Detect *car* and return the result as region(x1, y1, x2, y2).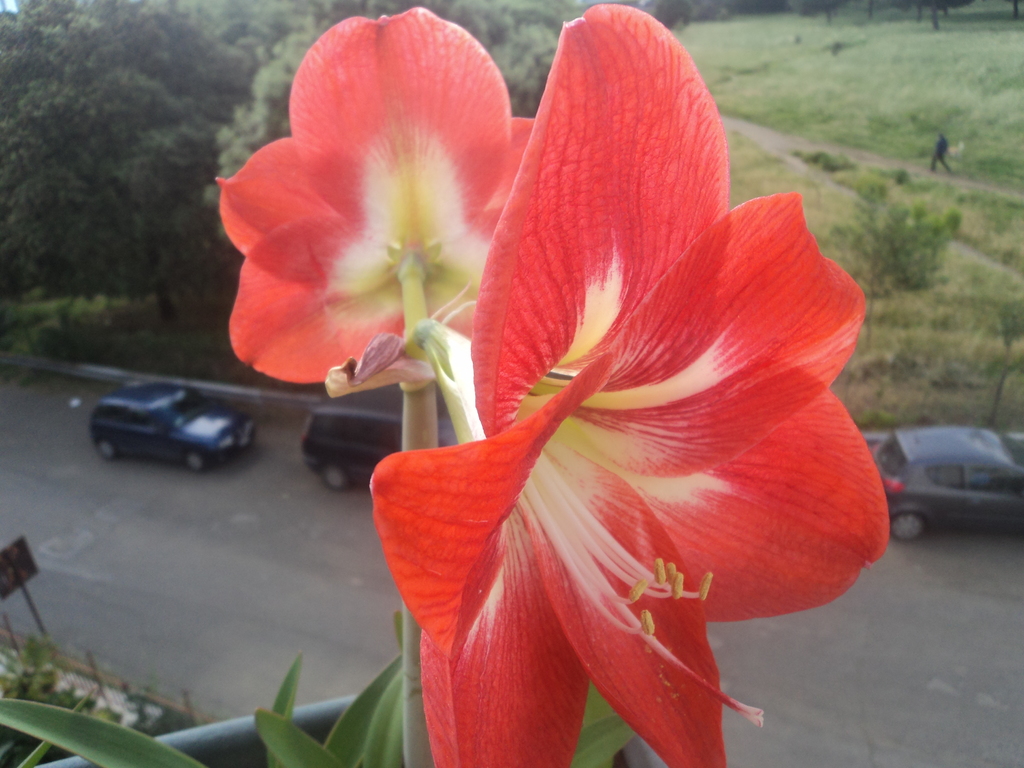
region(899, 420, 1020, 543).
